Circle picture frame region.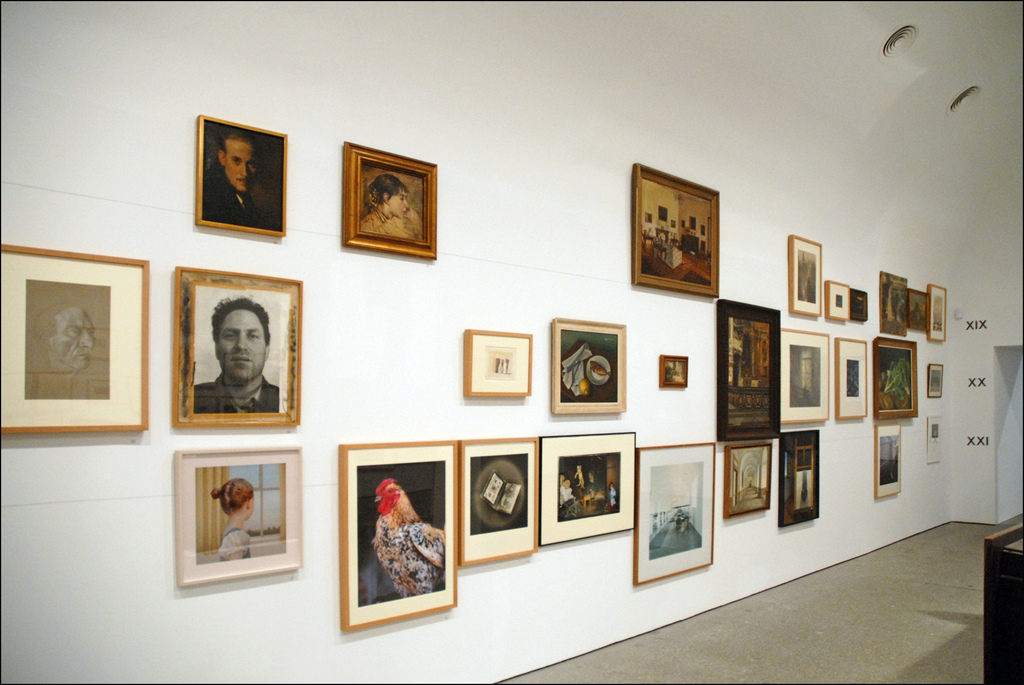
Region: [881,271,907,338].
